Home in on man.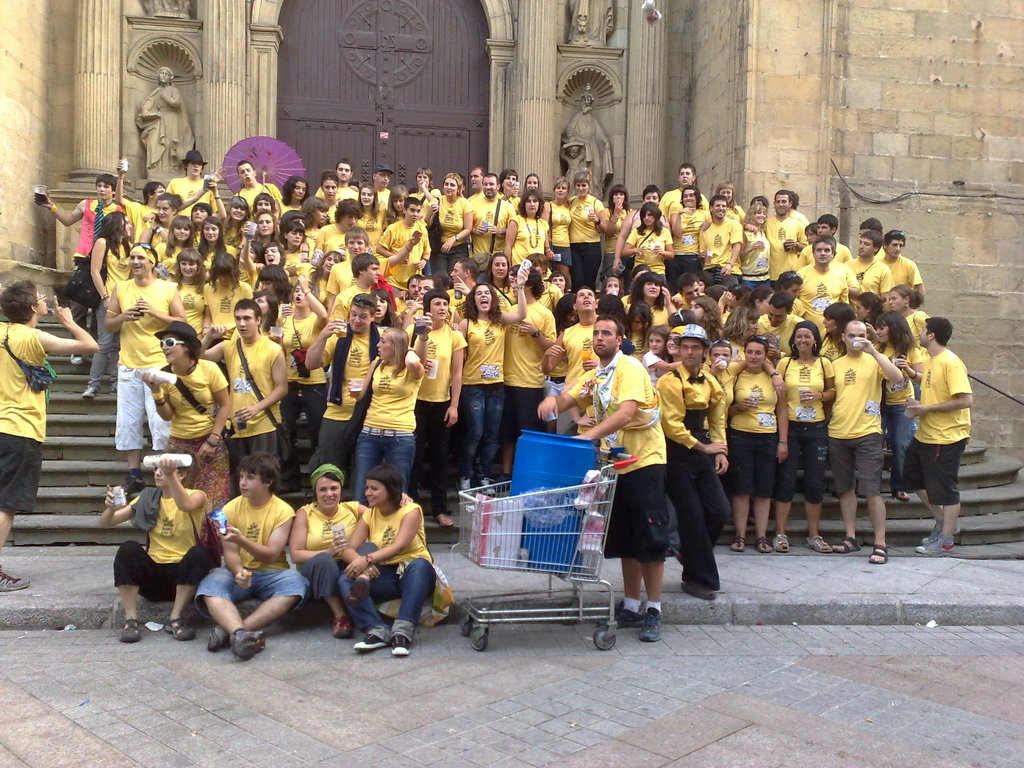
Homed in at Rect(374, 166, 390, 194).
